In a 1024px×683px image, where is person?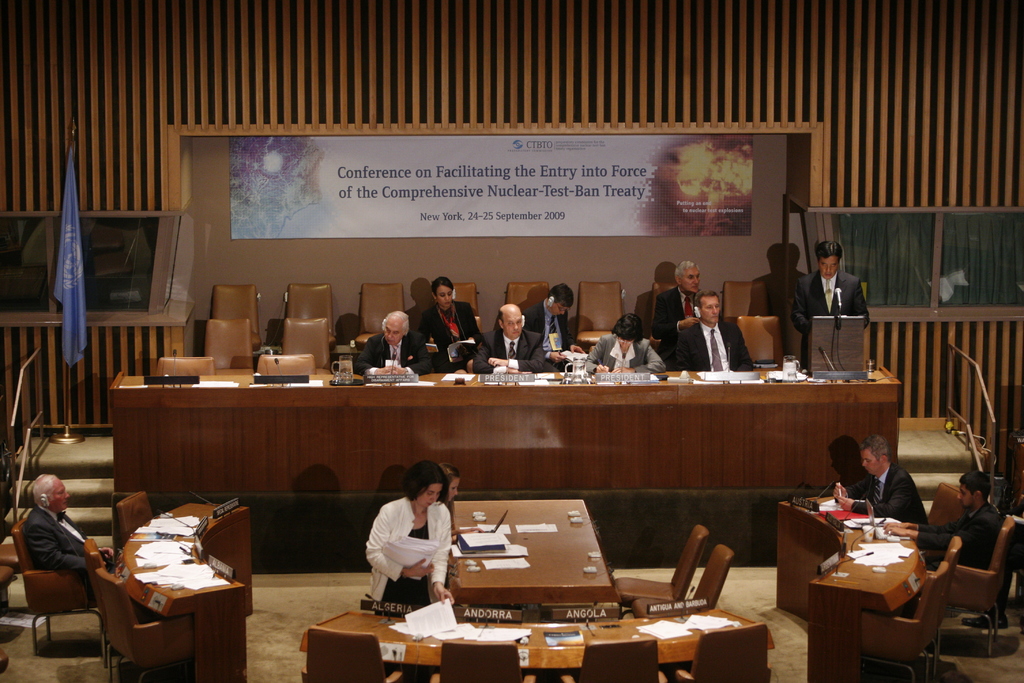
{"x1": 650, "y1": 258, "x2": 706, "y2": 362}.
